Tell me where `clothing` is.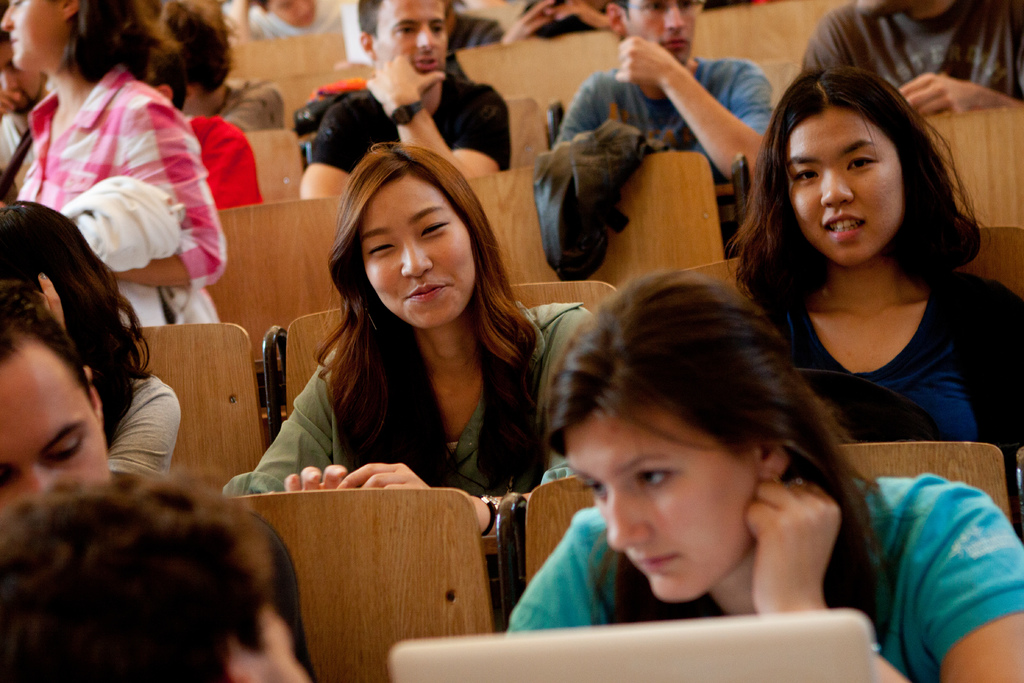
`clothing` is at region(223, 78, 291, 140).
